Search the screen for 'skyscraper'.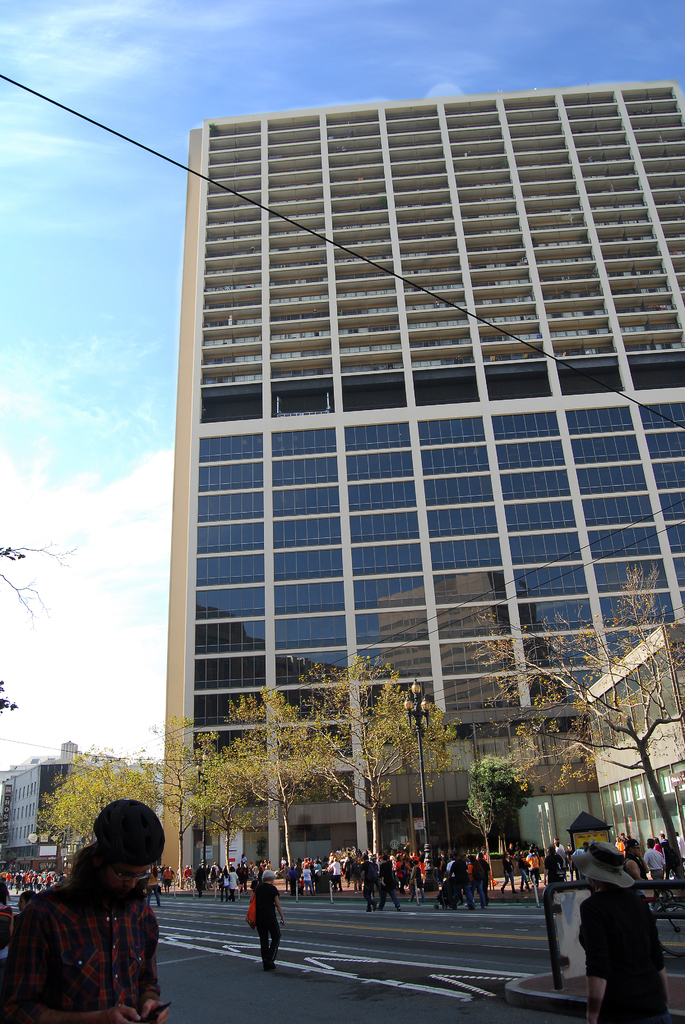
Found at 159 63 684 872.
